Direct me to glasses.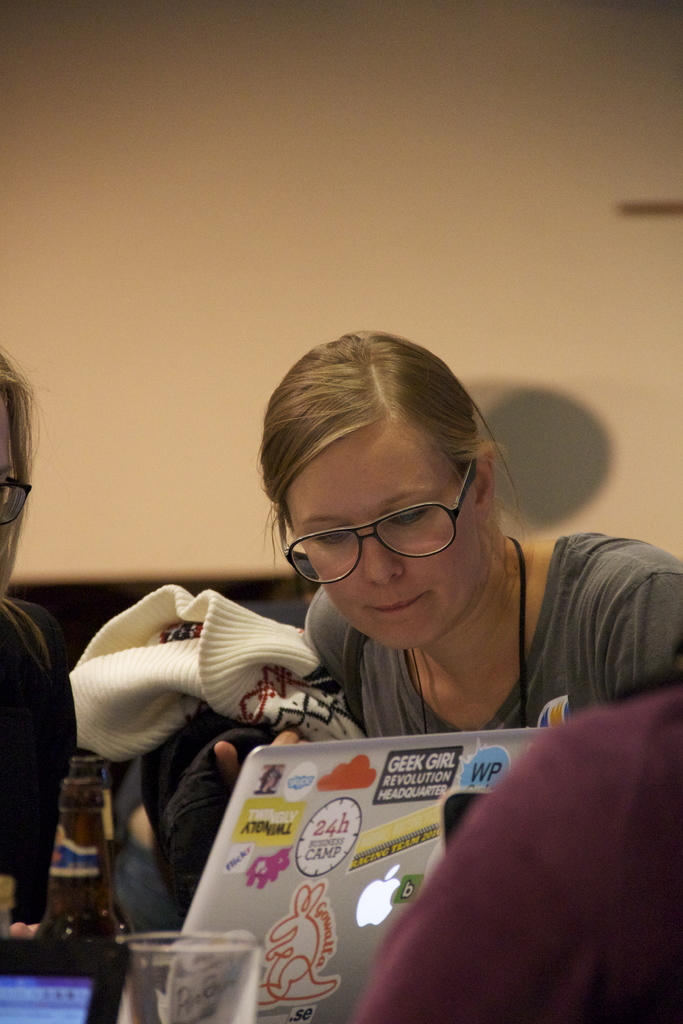
Direction: 254 493 487 580.
